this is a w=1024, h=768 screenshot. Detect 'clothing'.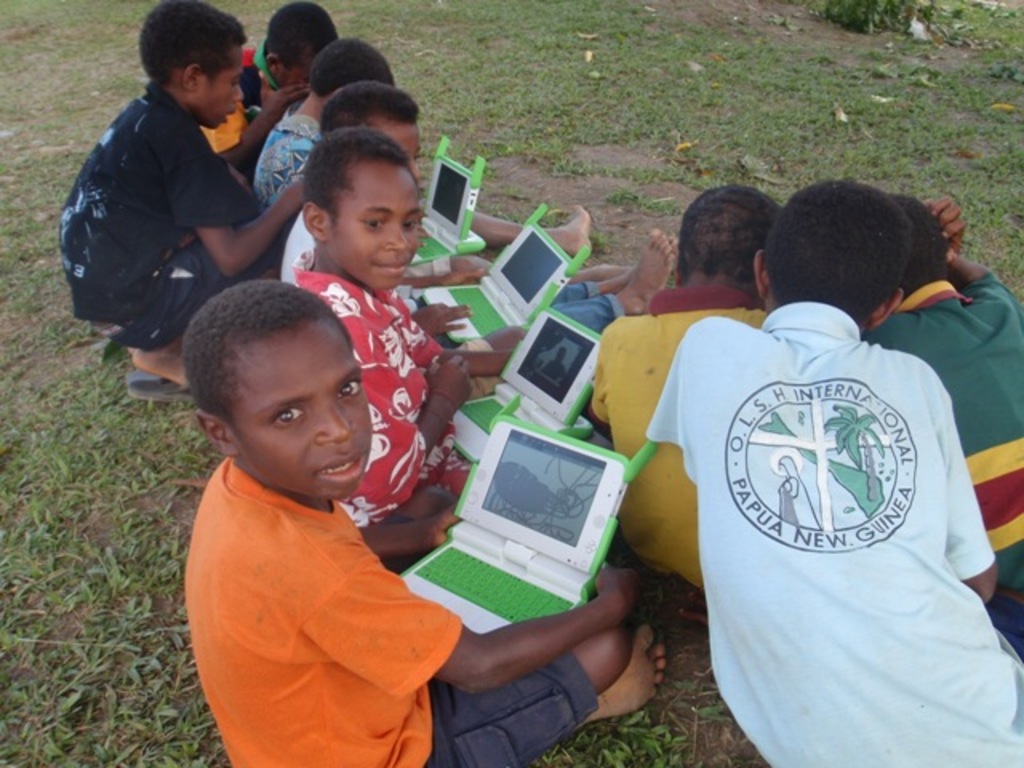
BBox(237, 34, 285, 122).
